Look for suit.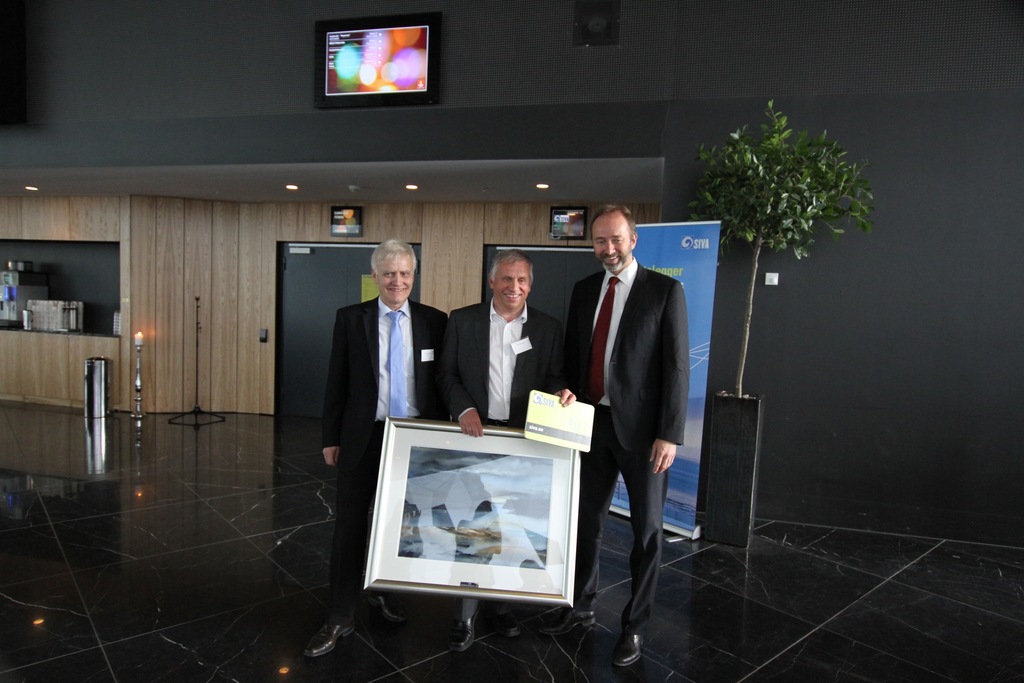
Found: BBox(321, 298, 444, 623).
